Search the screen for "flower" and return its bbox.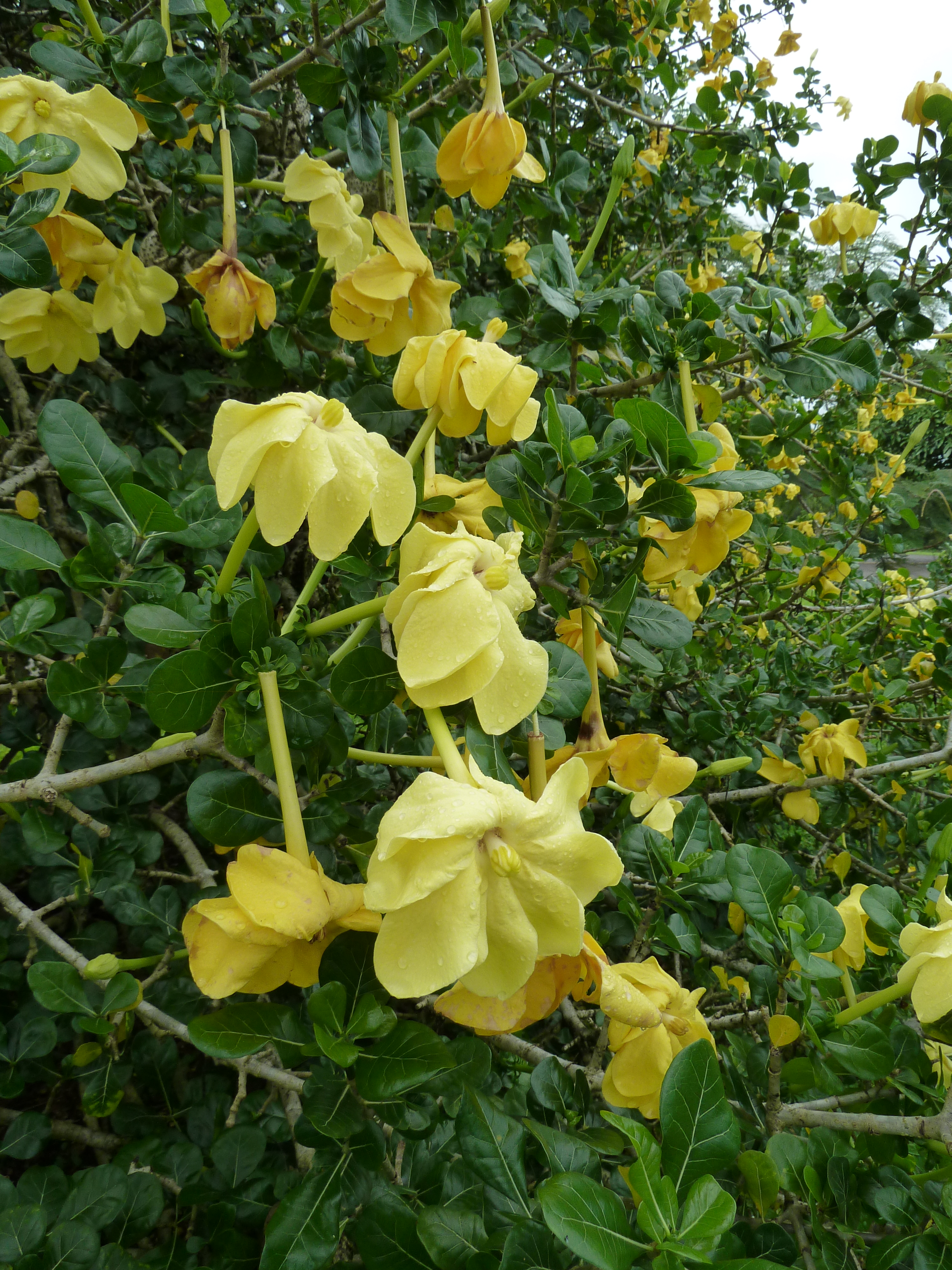
Found: 12 67 45 102.
